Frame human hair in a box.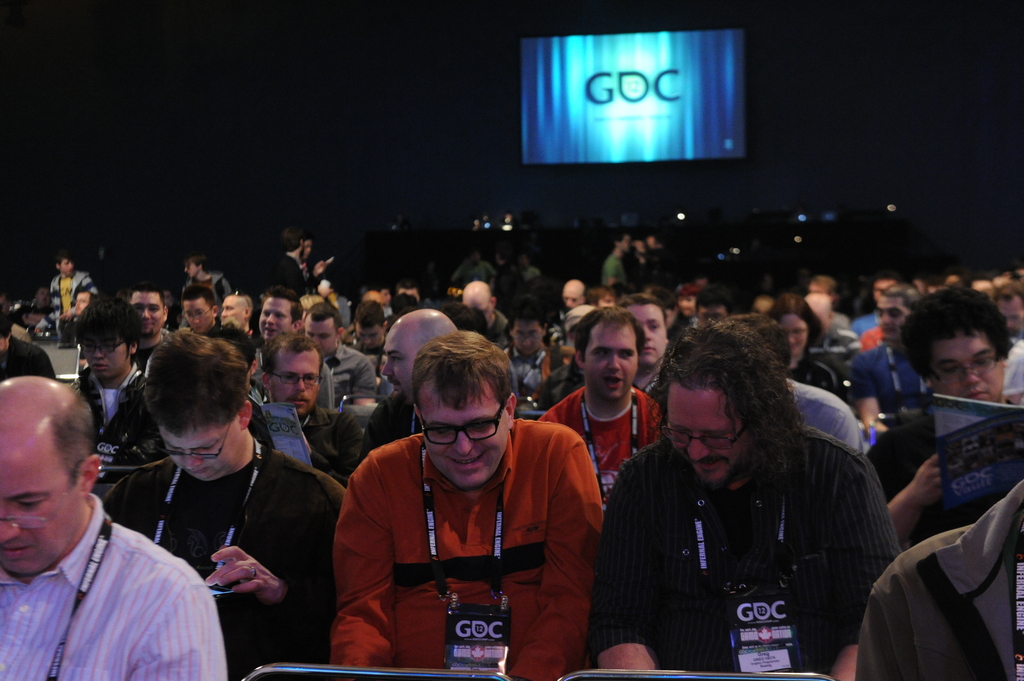
138 324 256 438.
